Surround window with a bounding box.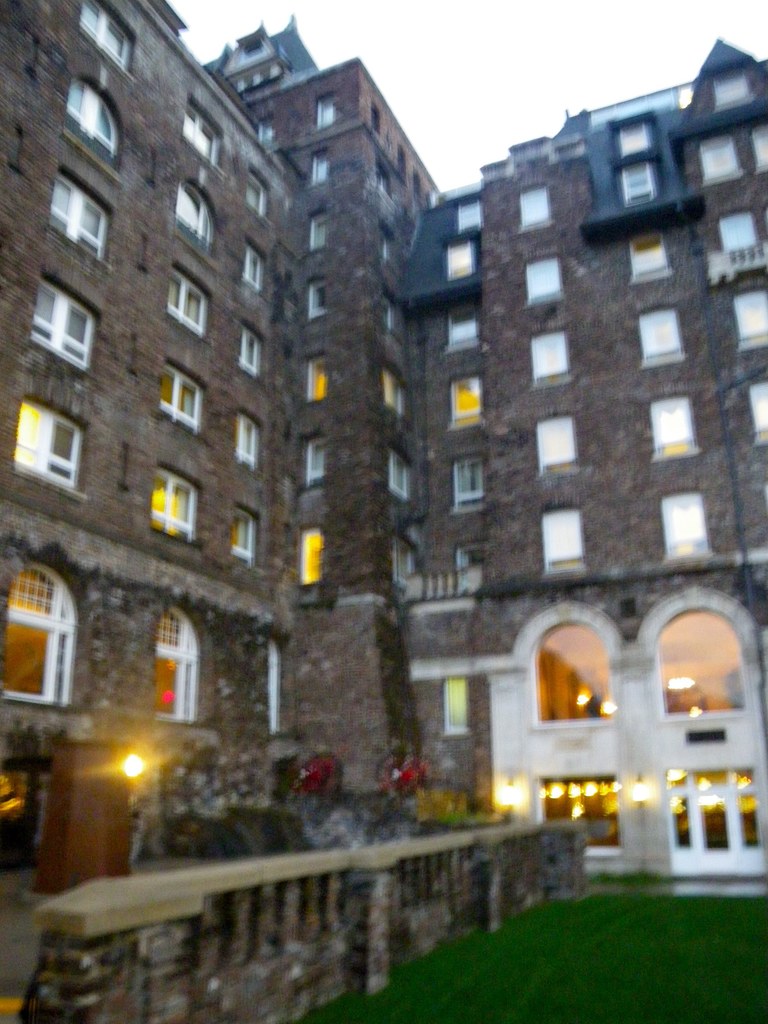
box(231, 420, 271, 462).
